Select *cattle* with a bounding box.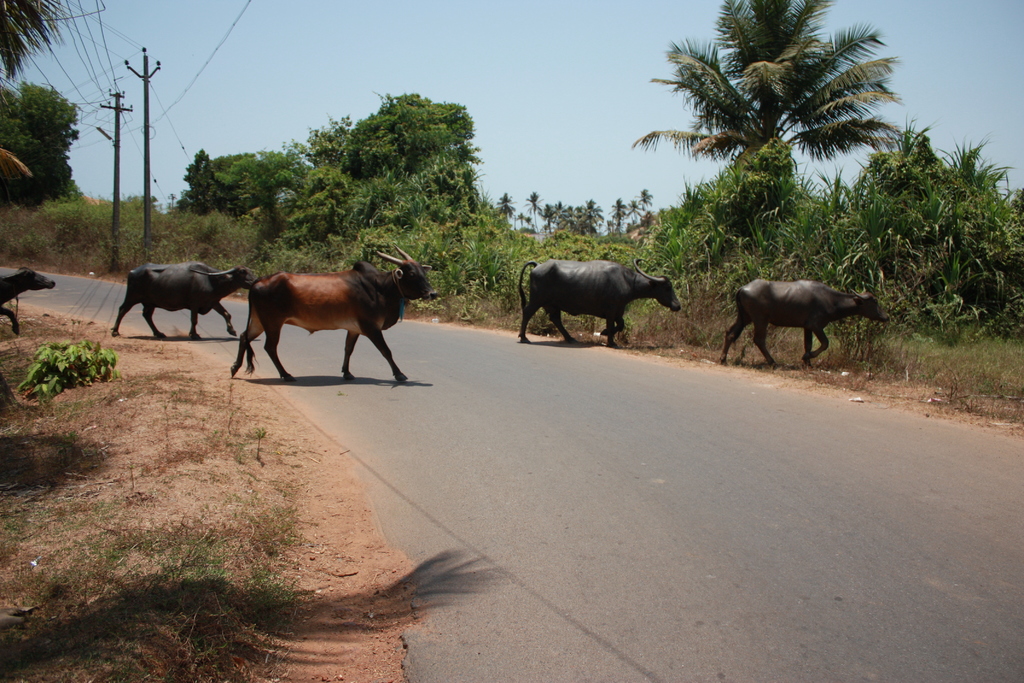
rect(229, 243, 436, 381).
